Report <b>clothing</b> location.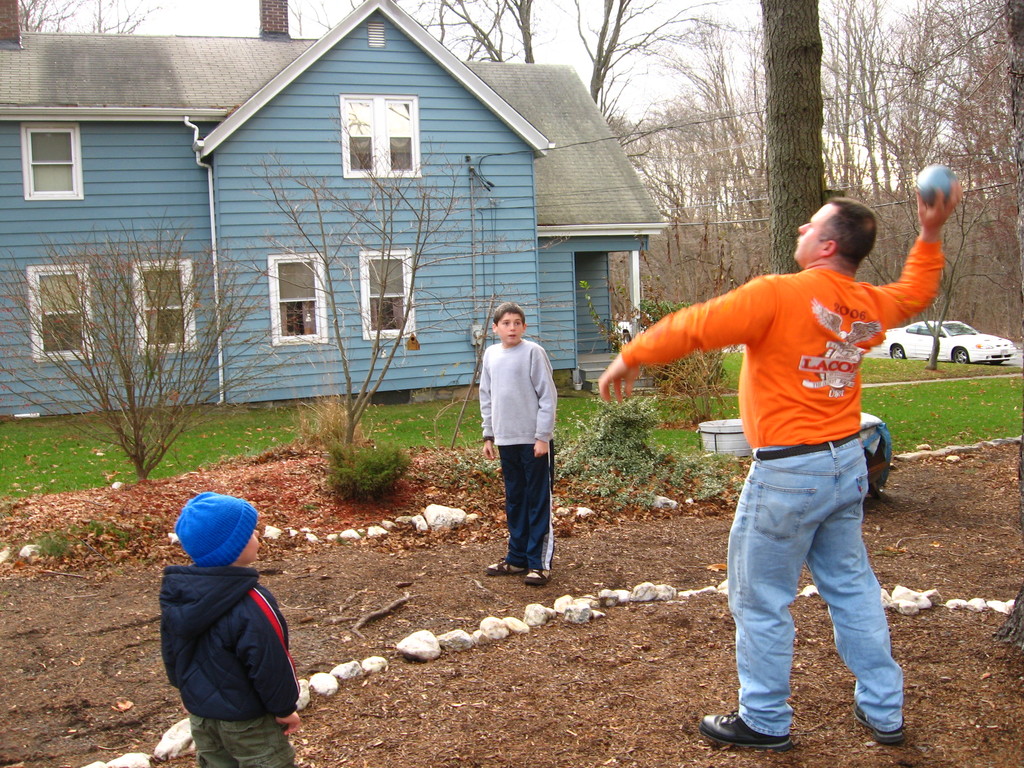
Report: (147, 554, 307, 767).
